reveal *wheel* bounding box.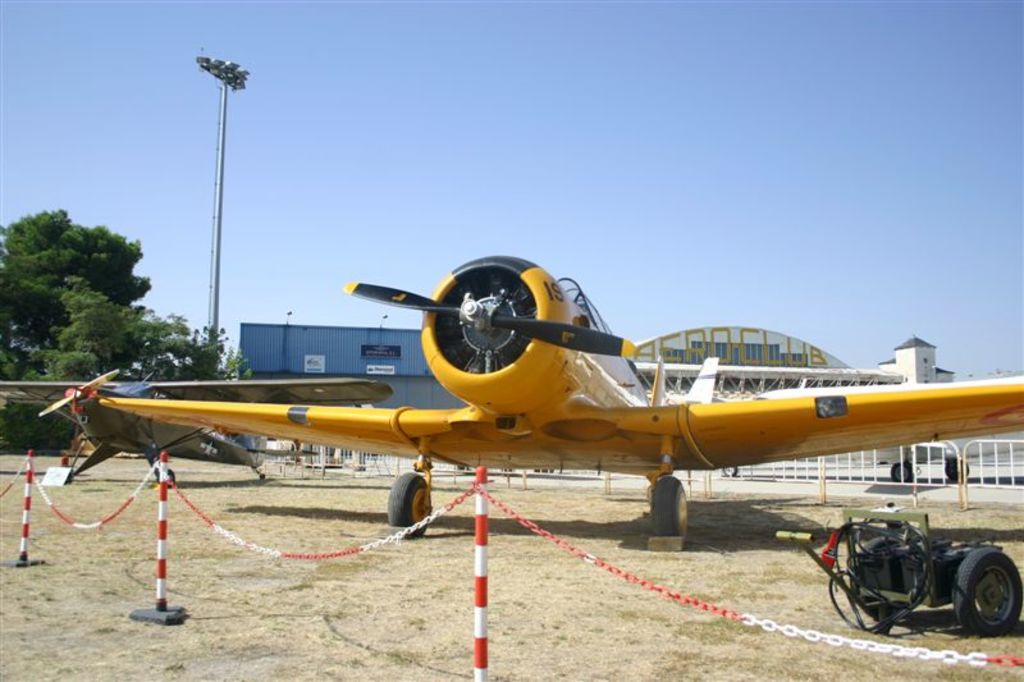
Revealed: (851, 532, 910, 623).
